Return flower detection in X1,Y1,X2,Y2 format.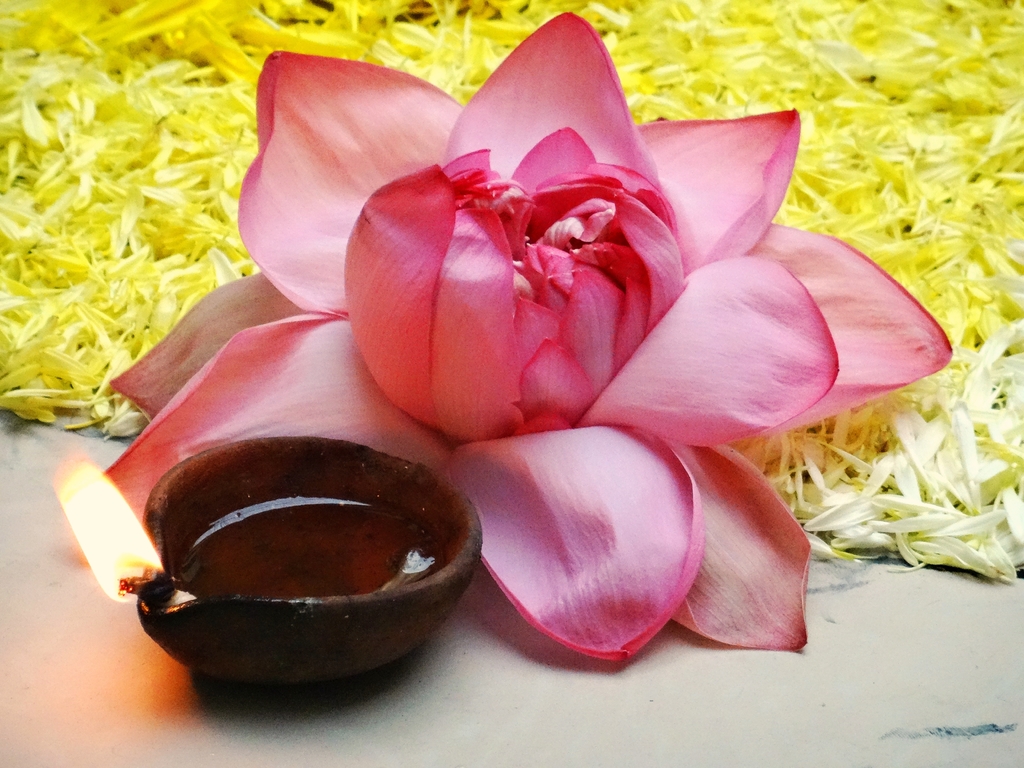
81,11,954,669.
